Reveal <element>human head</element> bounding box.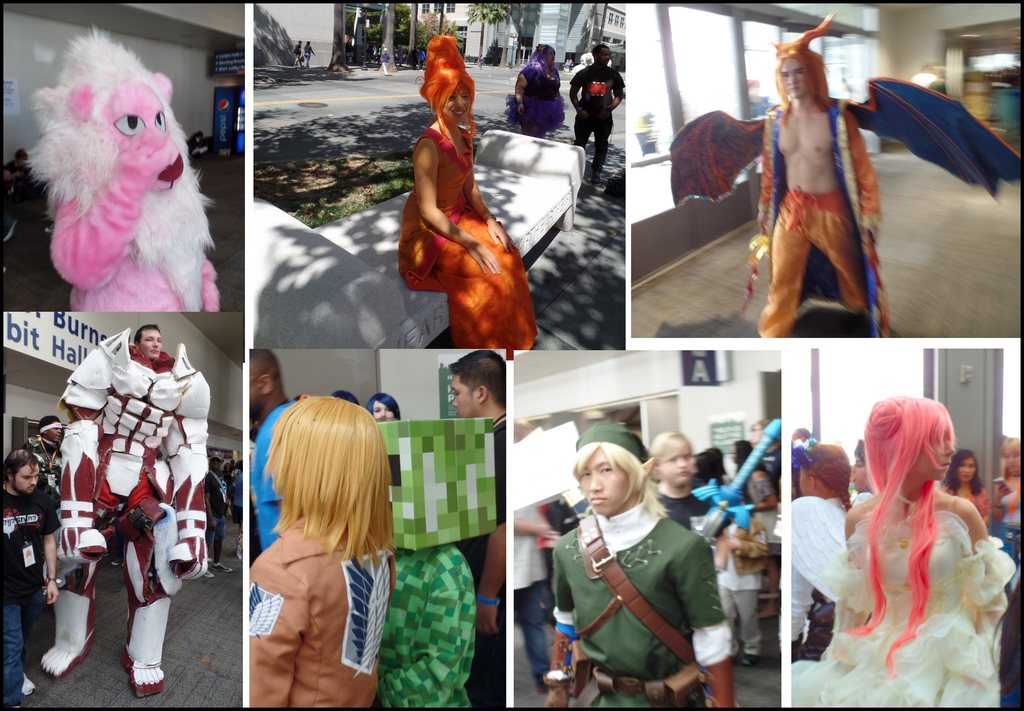
Revealed: region(797, 443, 851, 502).
